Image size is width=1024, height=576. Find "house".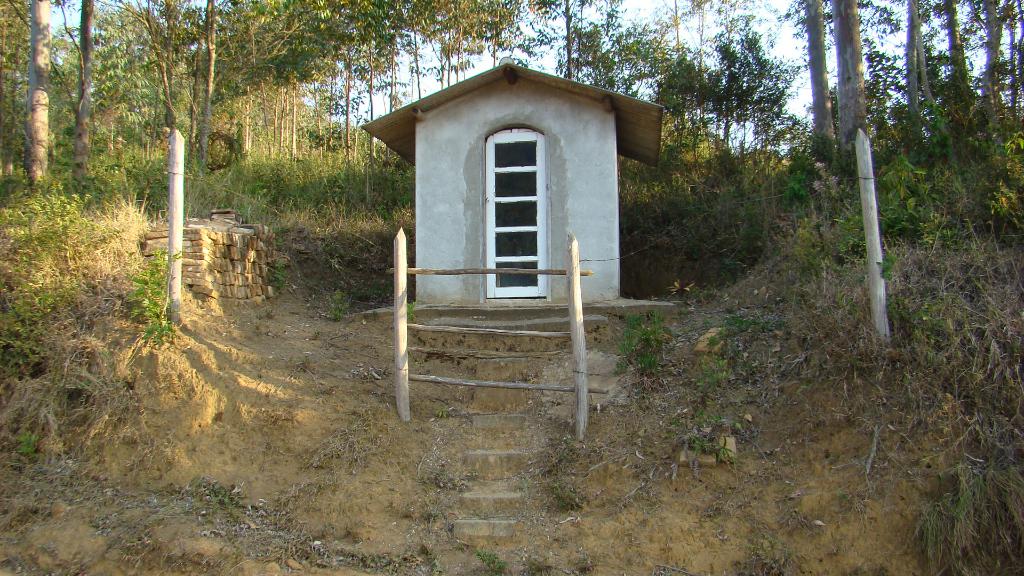
{"x1": 359, "y1": 54, "x2": 666, "y2": 308}.
